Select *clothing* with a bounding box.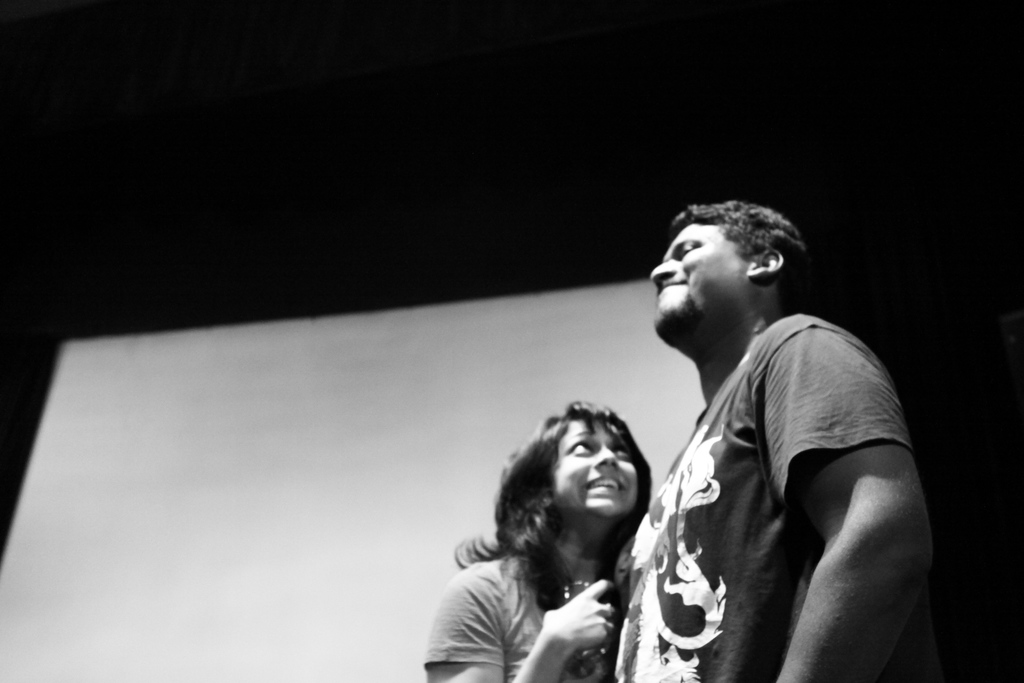
rect(429, 545, 635, 682).
